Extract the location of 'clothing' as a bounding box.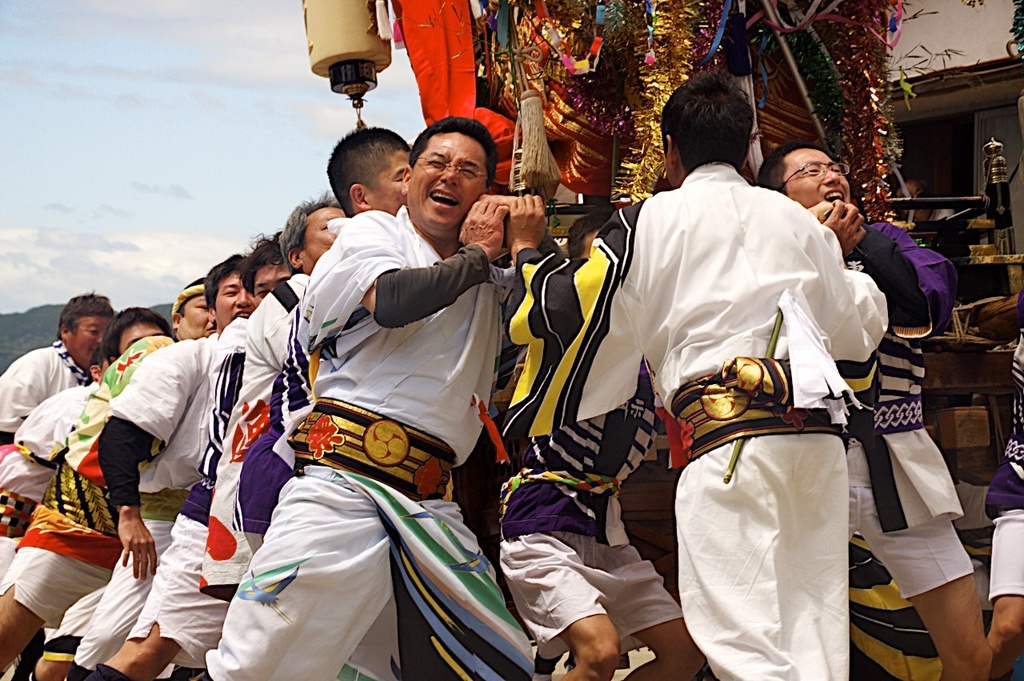
(x1=202, y1=204, x2=542, y2=680).
